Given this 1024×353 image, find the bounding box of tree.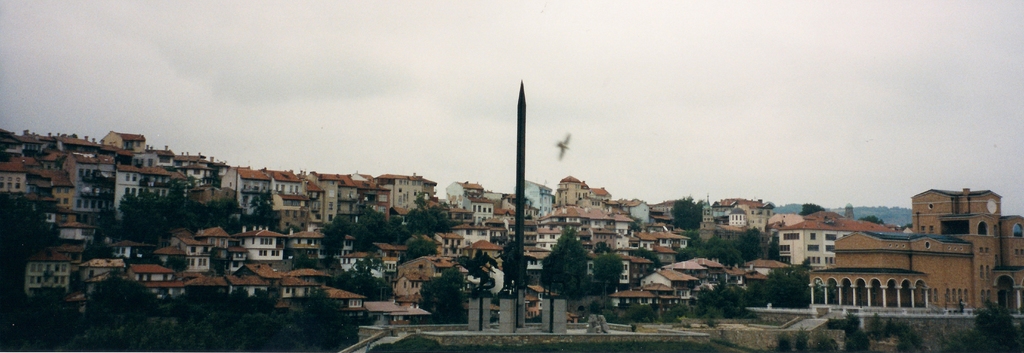
{"left": 320, "top": 218, "right": 380, "bottom": 263}.
